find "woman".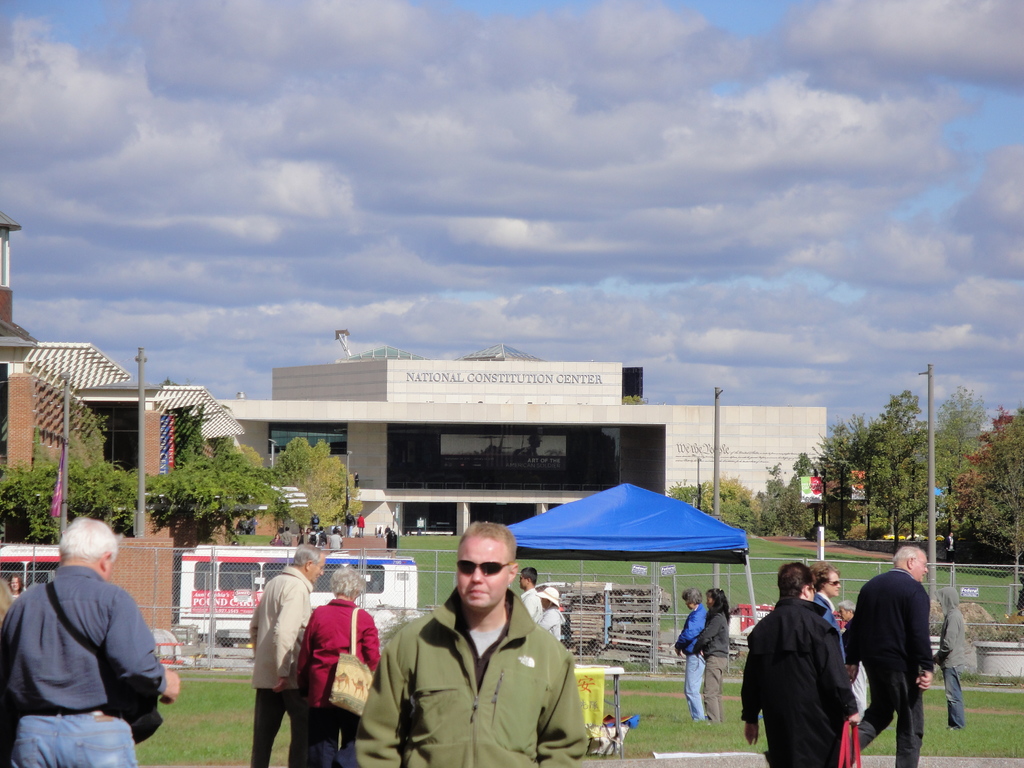
694, 590, 727, 721.
